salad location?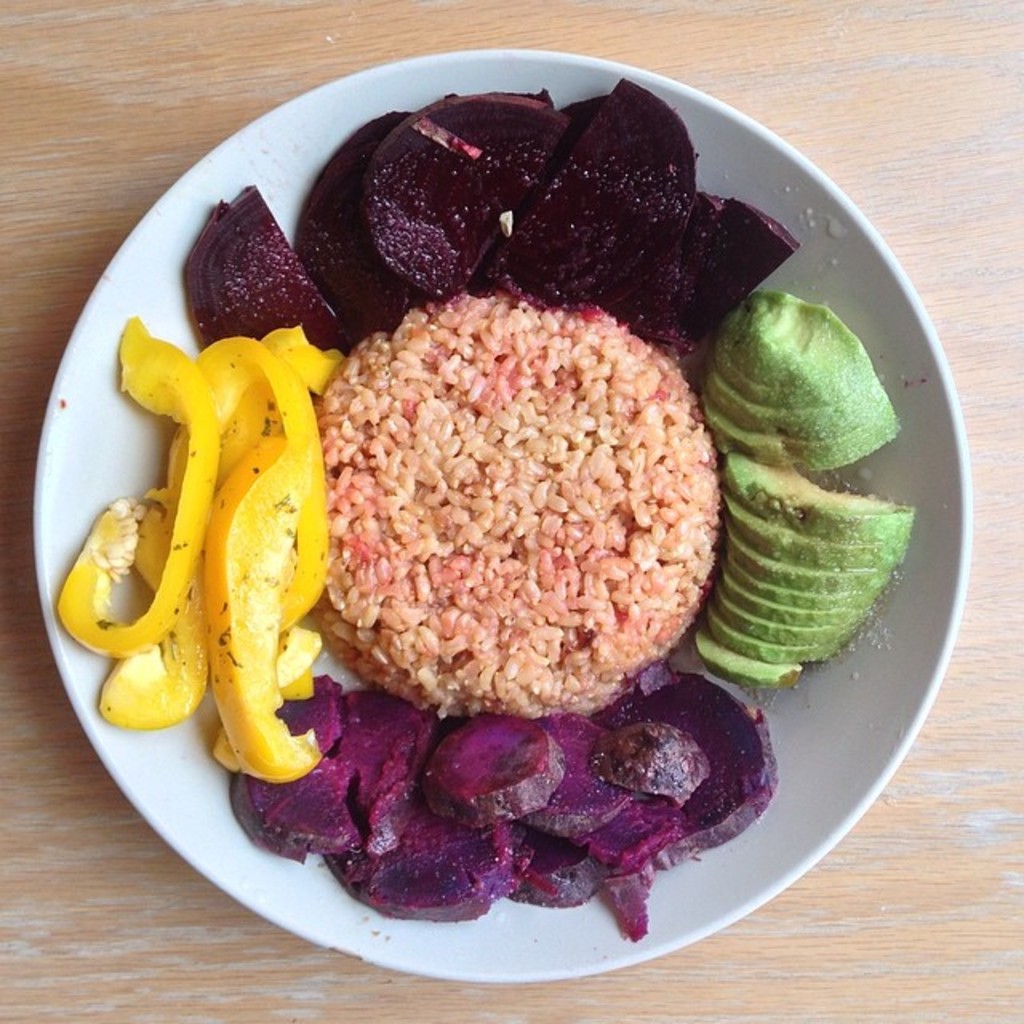
<region>51, 70, 910, 941</region>
